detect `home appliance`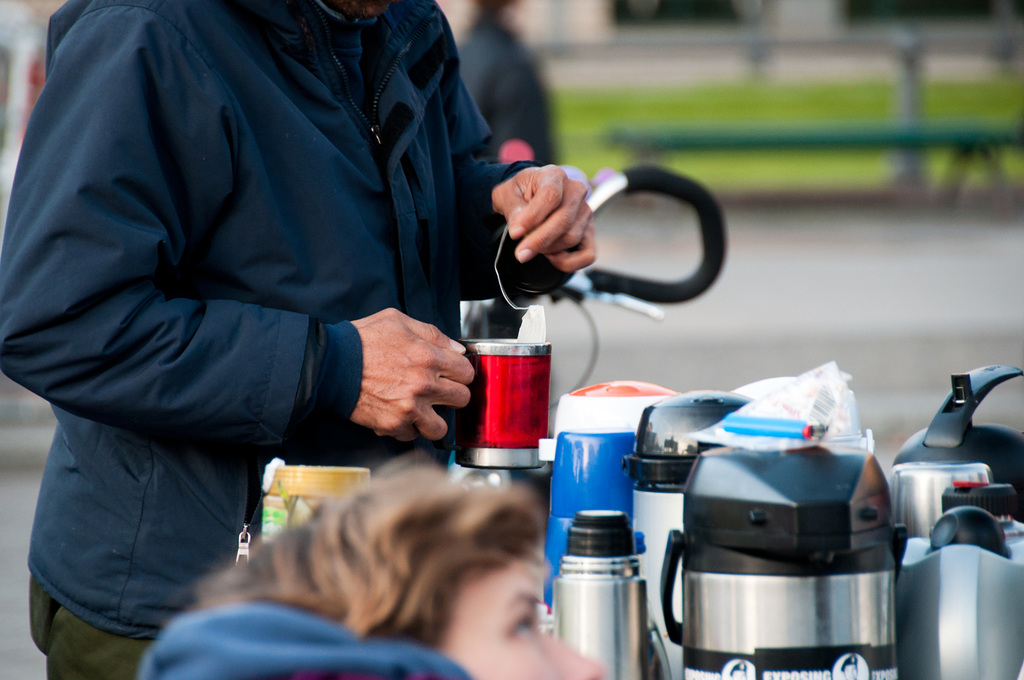
rect(895, 504, 1023, 679)
